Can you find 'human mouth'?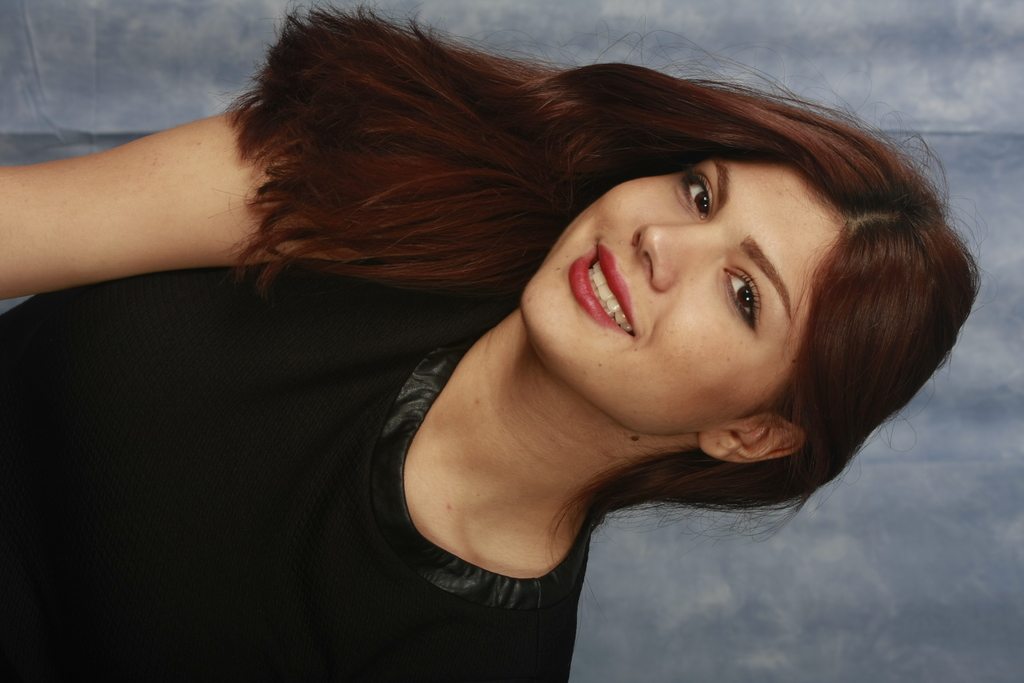
Yes, bounding box: box=[575, 238, 650, 347].
